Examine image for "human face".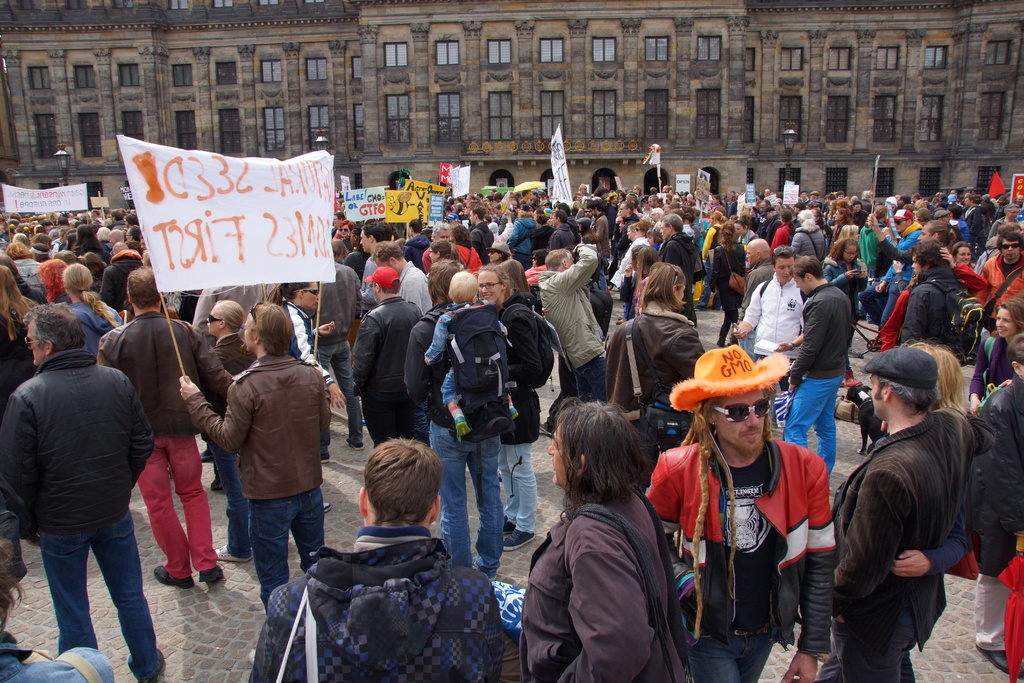
Examination result: bbox=(996, 306, 1017, 334).
